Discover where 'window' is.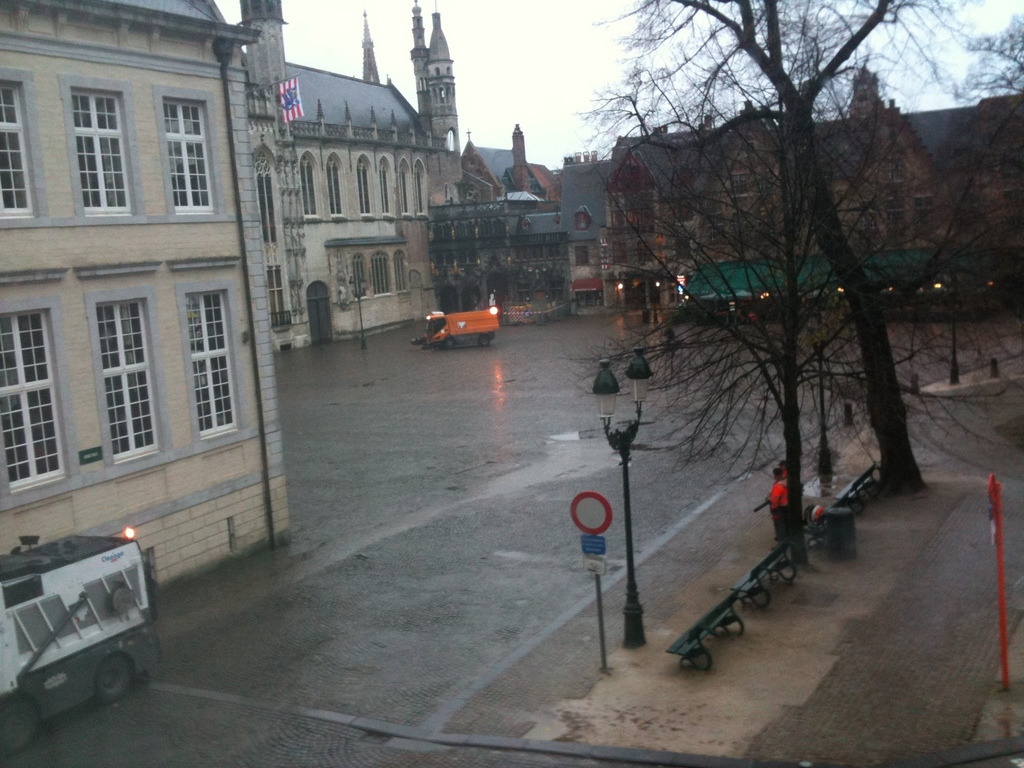
Discovered at region(259, 171, 276, 246).
